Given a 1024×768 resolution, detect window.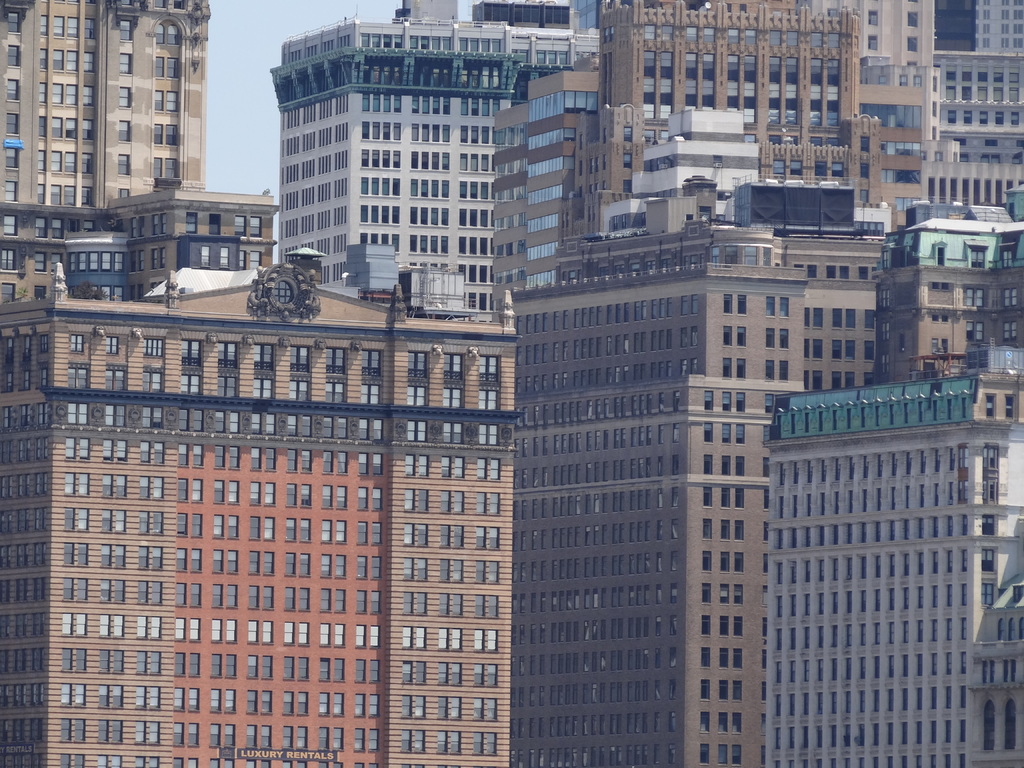
BBox(410, 62, 456, 87).
